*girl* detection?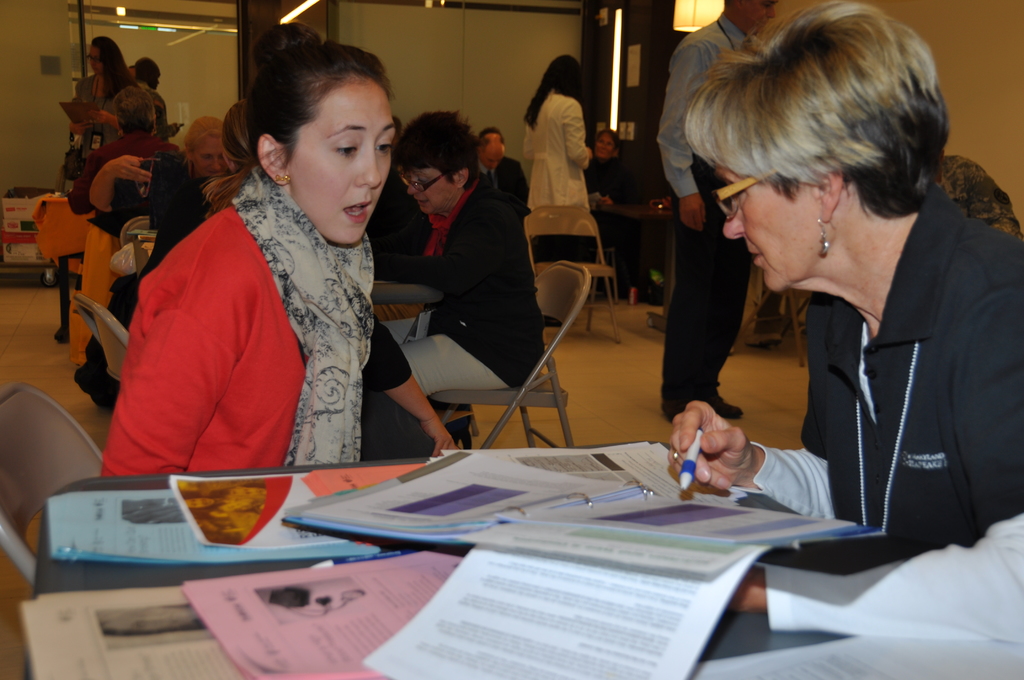
(70,36,136,160)
